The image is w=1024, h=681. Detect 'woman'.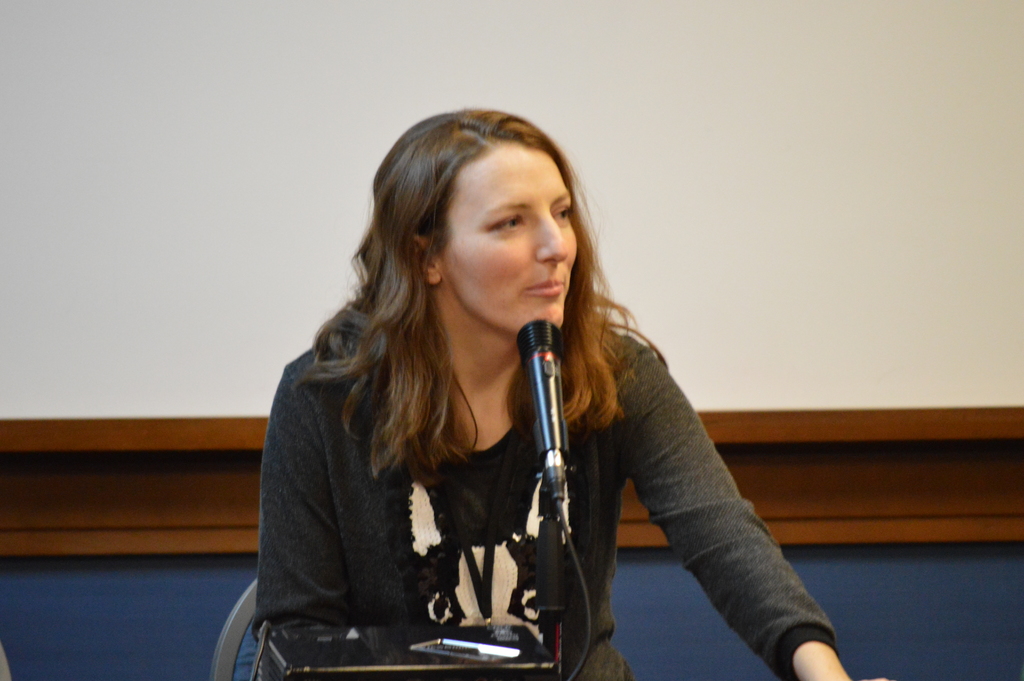
Detection: (left=192, top=113, right=804, bottom=680).
